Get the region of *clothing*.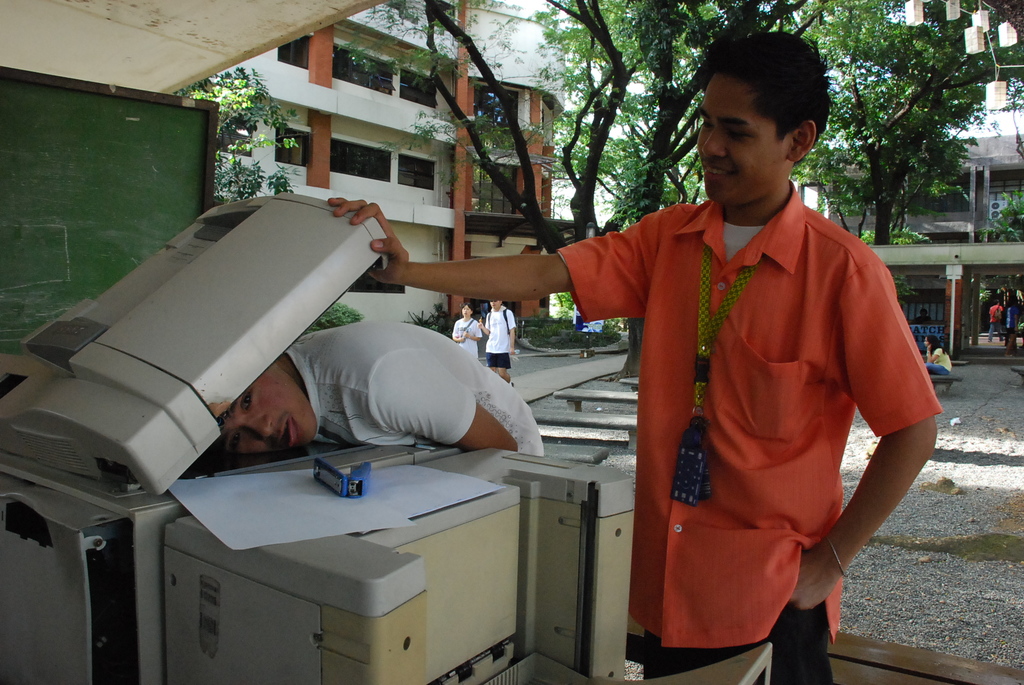
<region>452, 312, 483, 361</region>.
